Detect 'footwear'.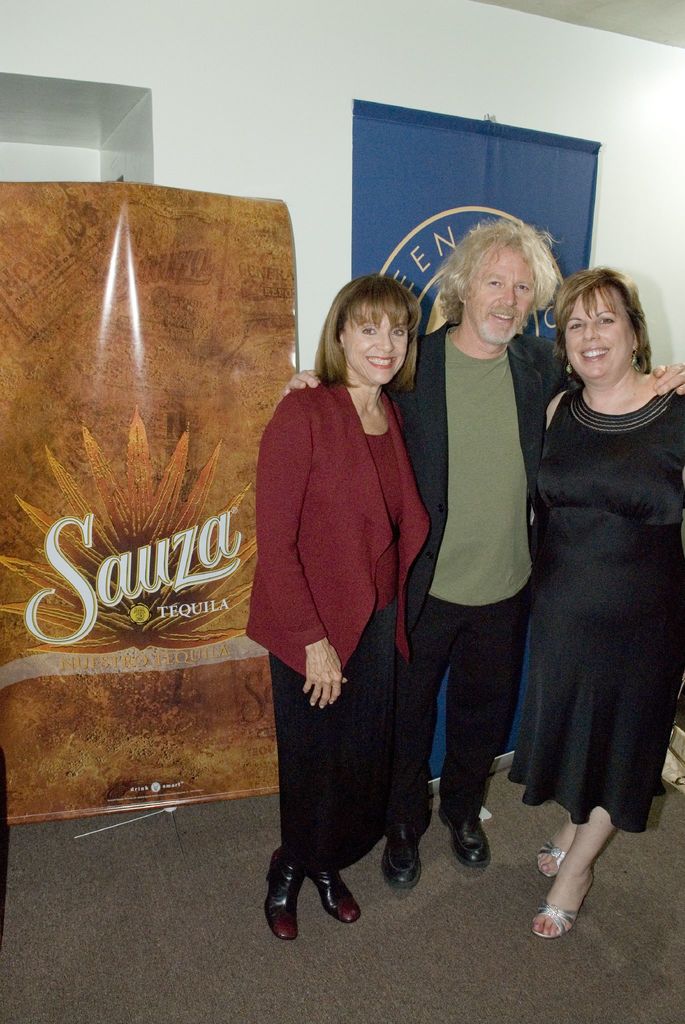
Detected at box(257, 842, 305, 940).
